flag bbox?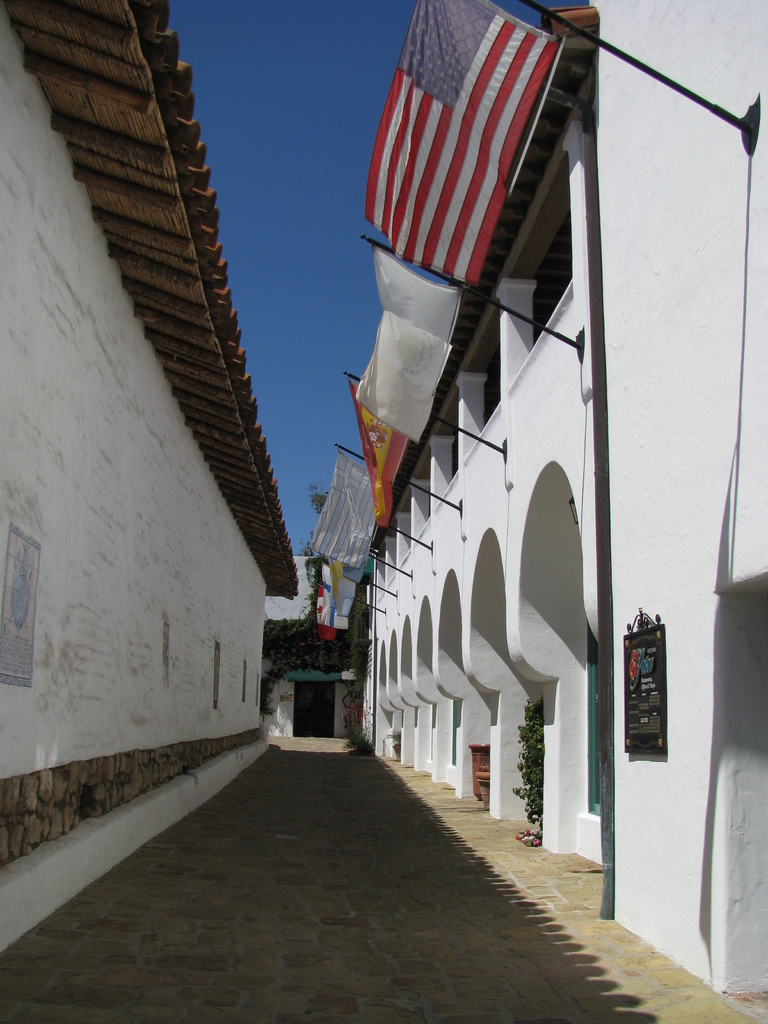
(365,0,564,286)
